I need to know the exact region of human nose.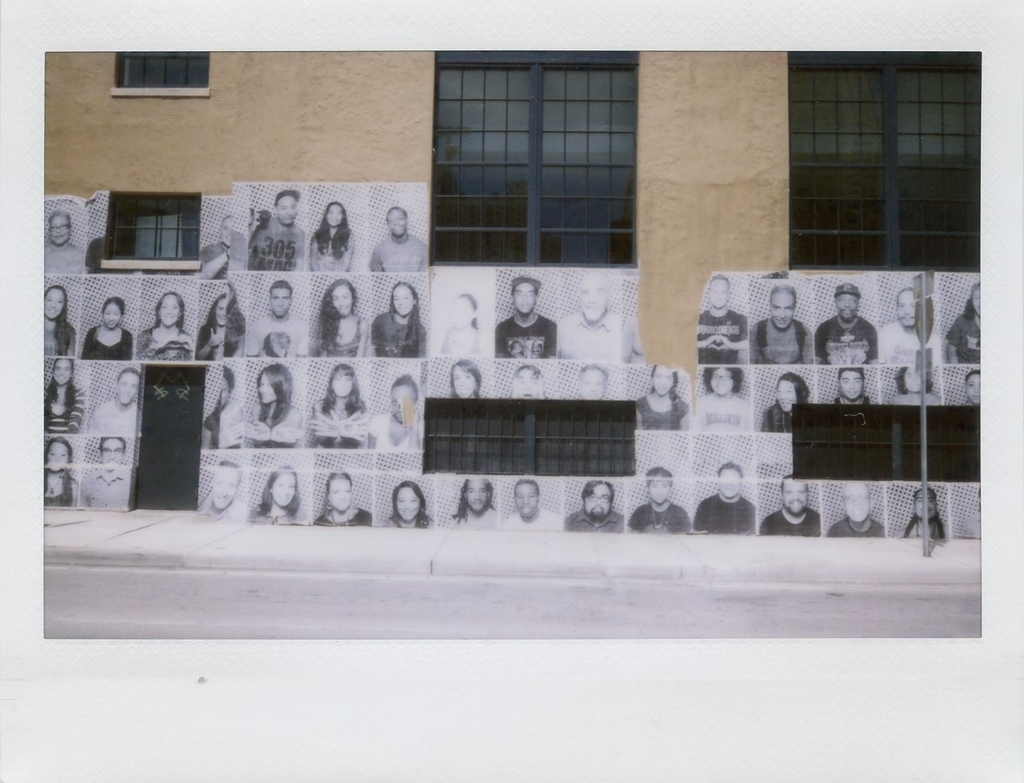
Region: pyautogui.locateOnScreen(53, 453, 59, 462).
